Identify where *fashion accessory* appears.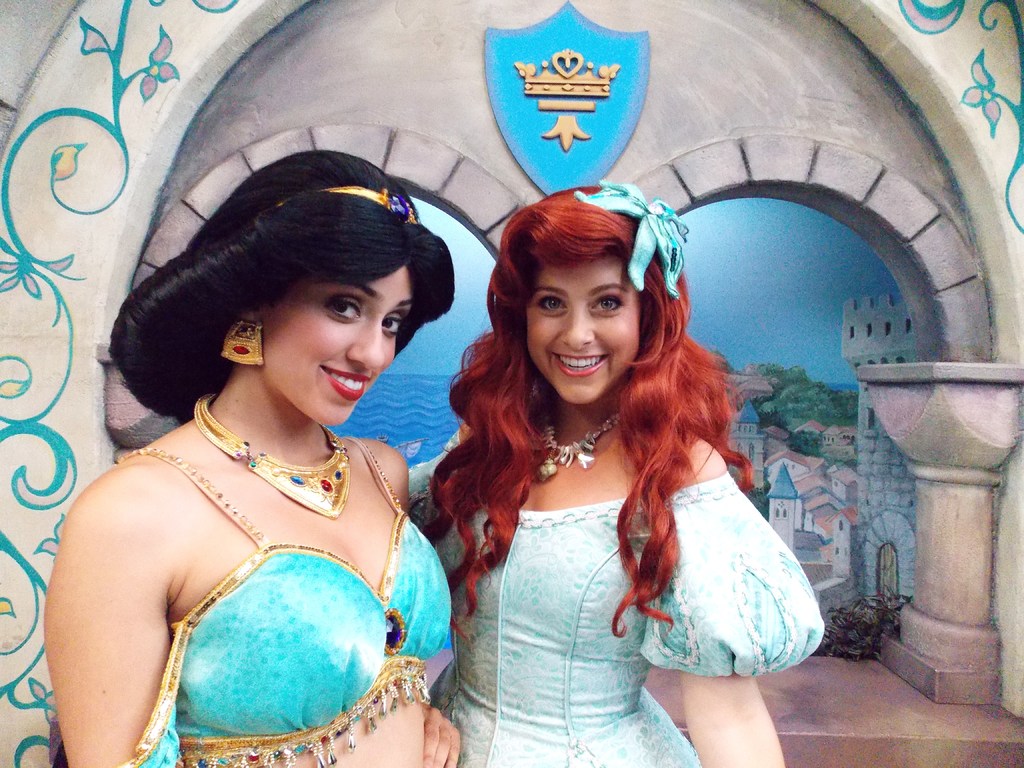
Appears at box(270, 180, 420, 228).
